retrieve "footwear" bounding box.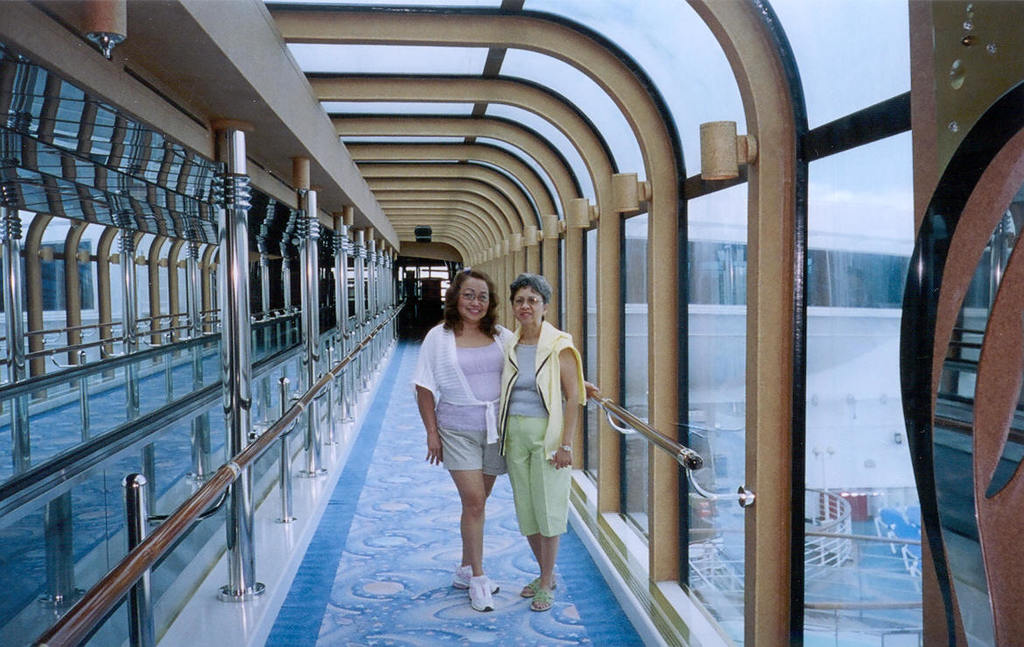
Bounding box: BBox(530, 587, 558, 615).
